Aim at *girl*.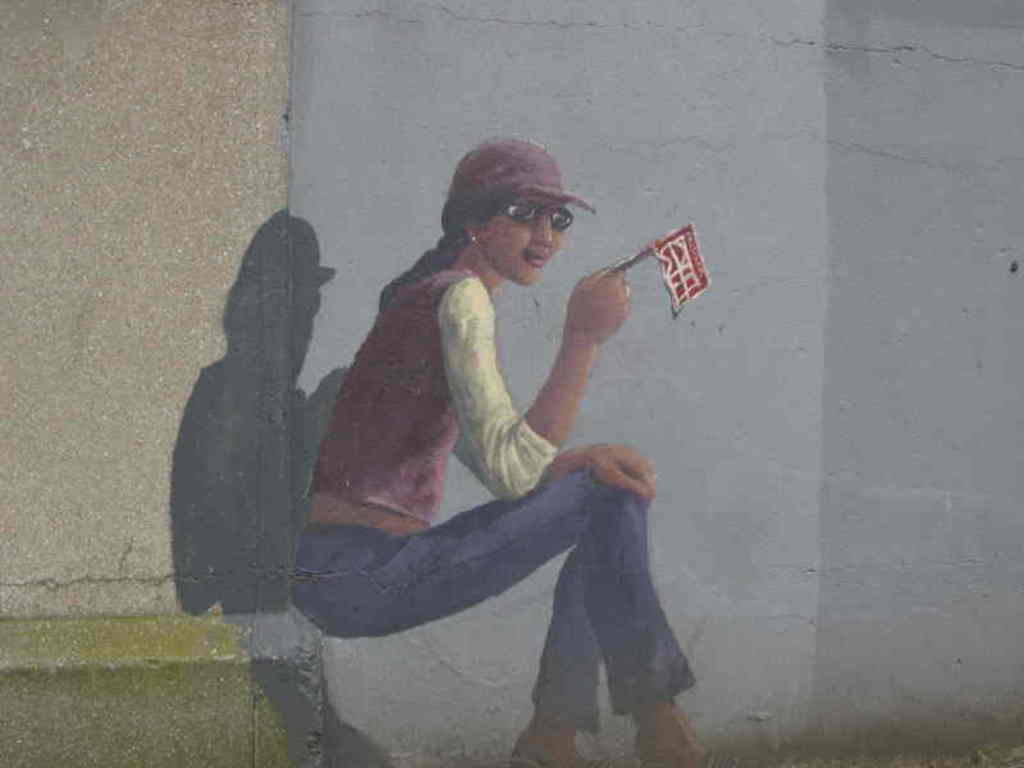
Aimed at box(291, 136, 718, 767).
